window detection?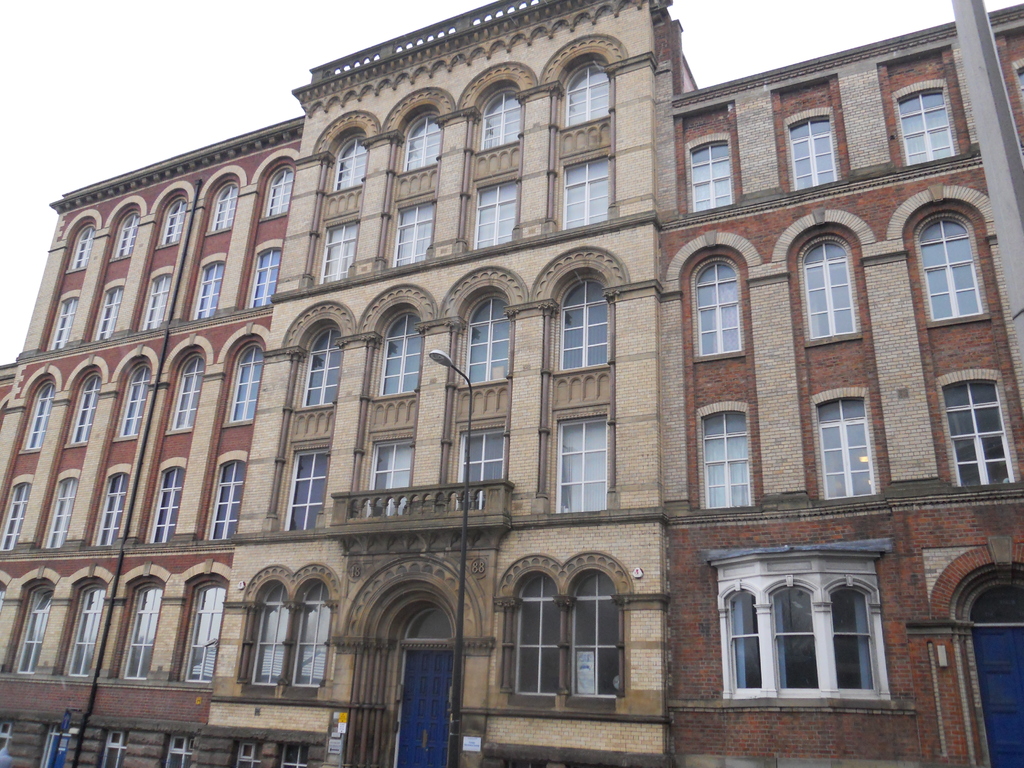
890:77:956:168
